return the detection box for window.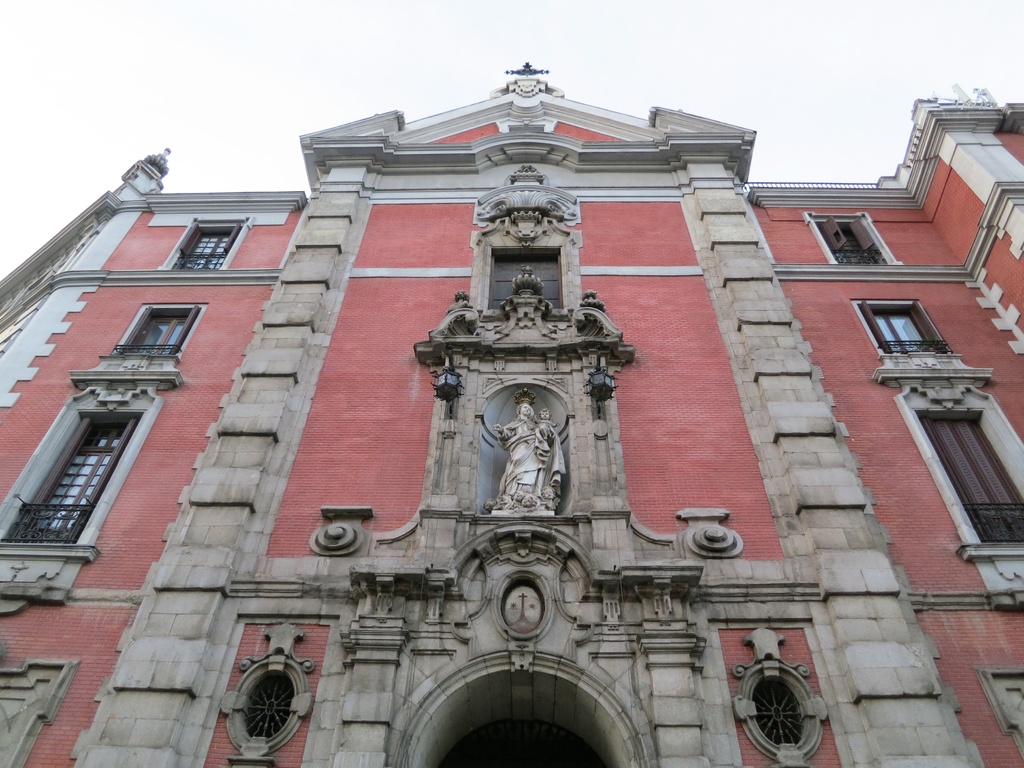
(left=915, top=406, right=1023, bottom=546).
